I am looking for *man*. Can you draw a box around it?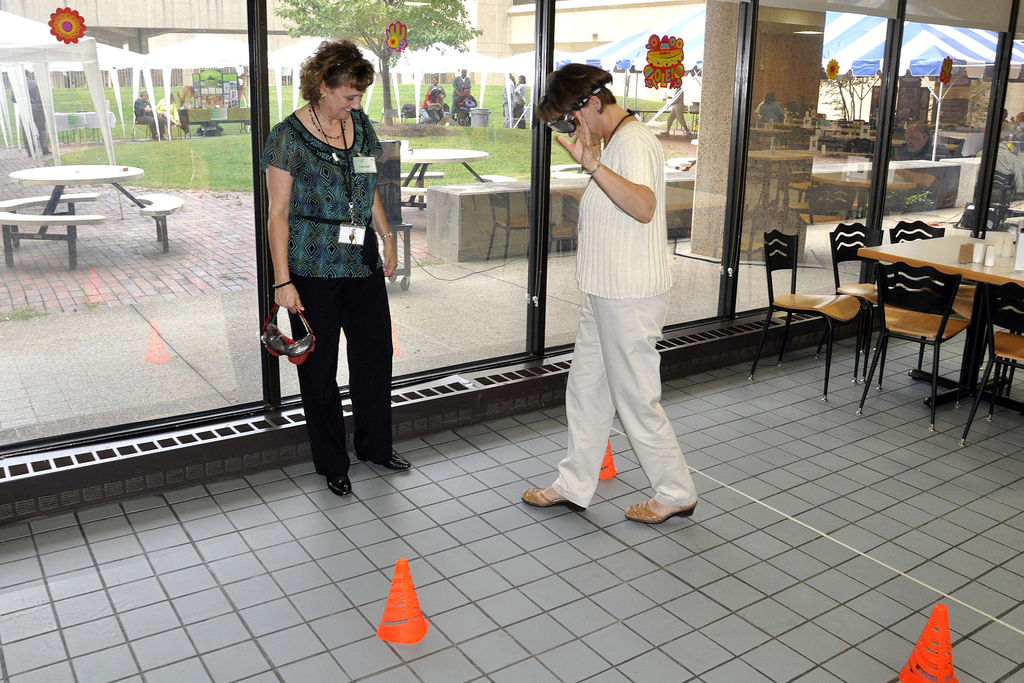
Sure, the bounding box is 426 76 447 108.
